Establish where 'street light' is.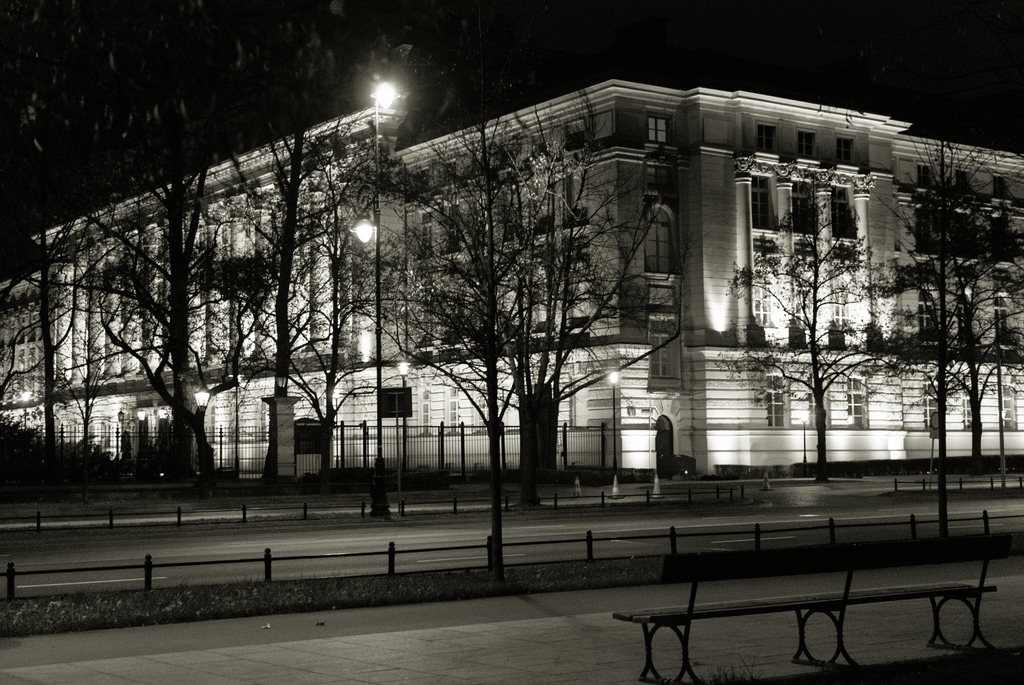
Established at pyautogui.locateOnScreen(195, 382, 212, 502).
